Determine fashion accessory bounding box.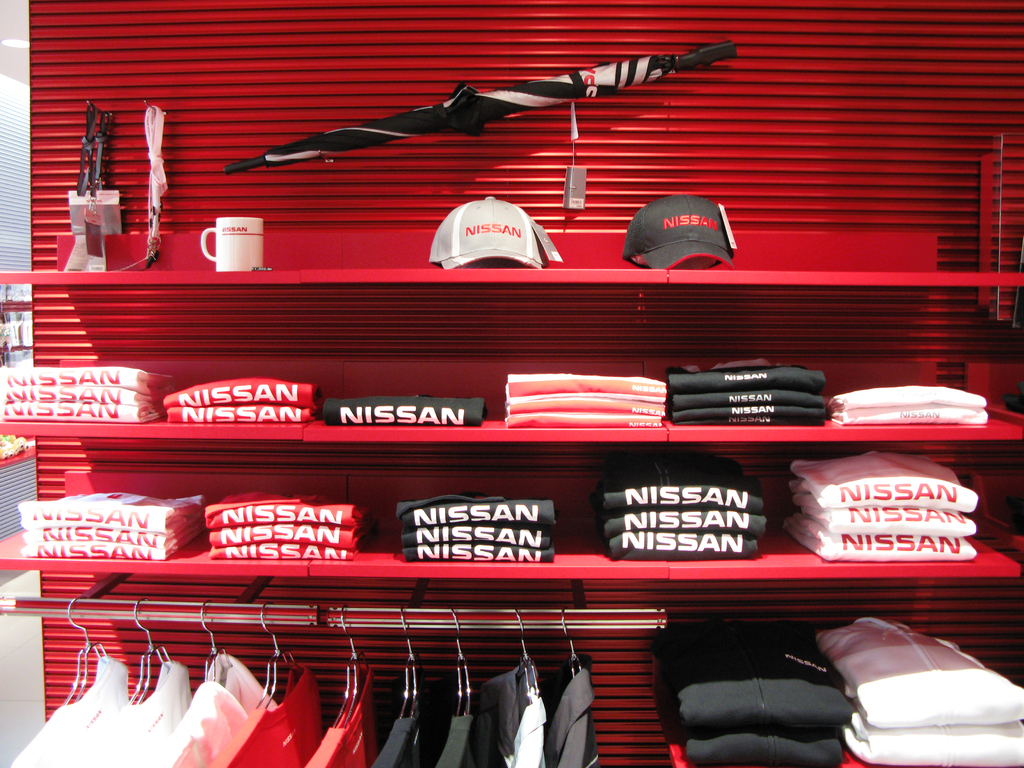
Determined: l=620, t=192, r=739, b=275.
